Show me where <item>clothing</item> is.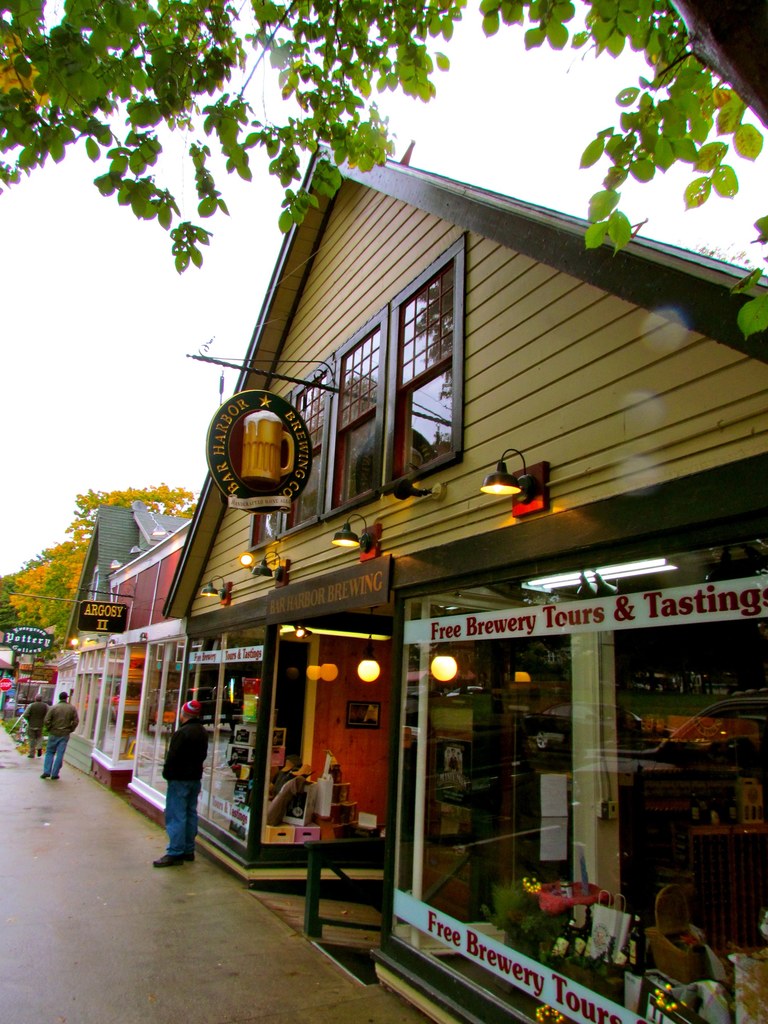
<item>clothing</item> is at bbox=[165, 778, 198, 854].
